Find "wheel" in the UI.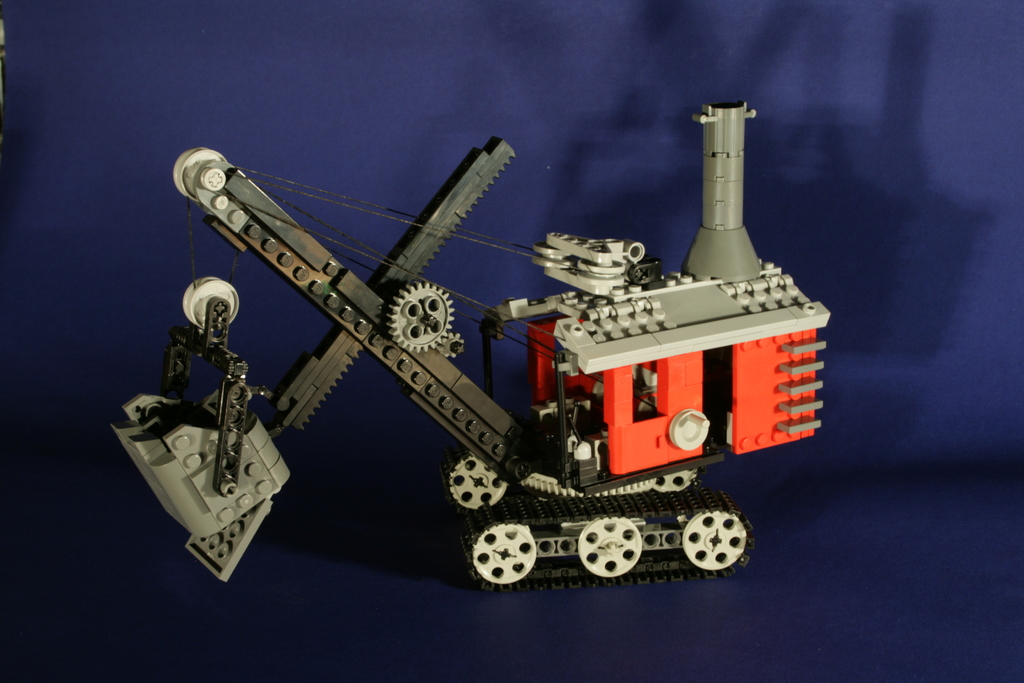
UI element at <box>572,511,645,579</box>.
